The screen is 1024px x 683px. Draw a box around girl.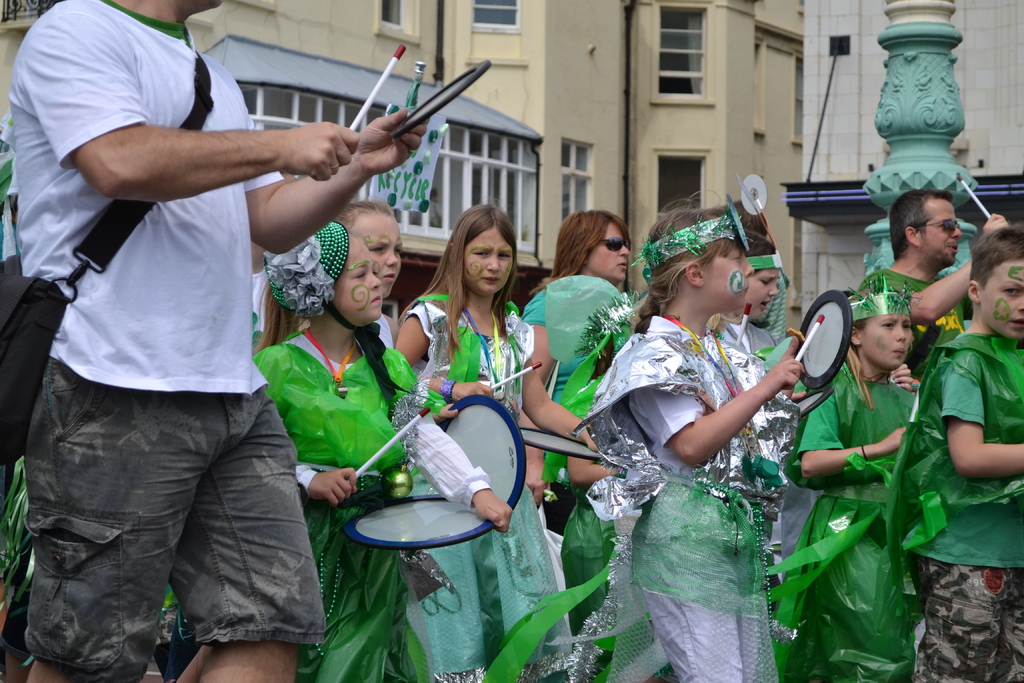
bbox=[335, 199, 399, 347].
